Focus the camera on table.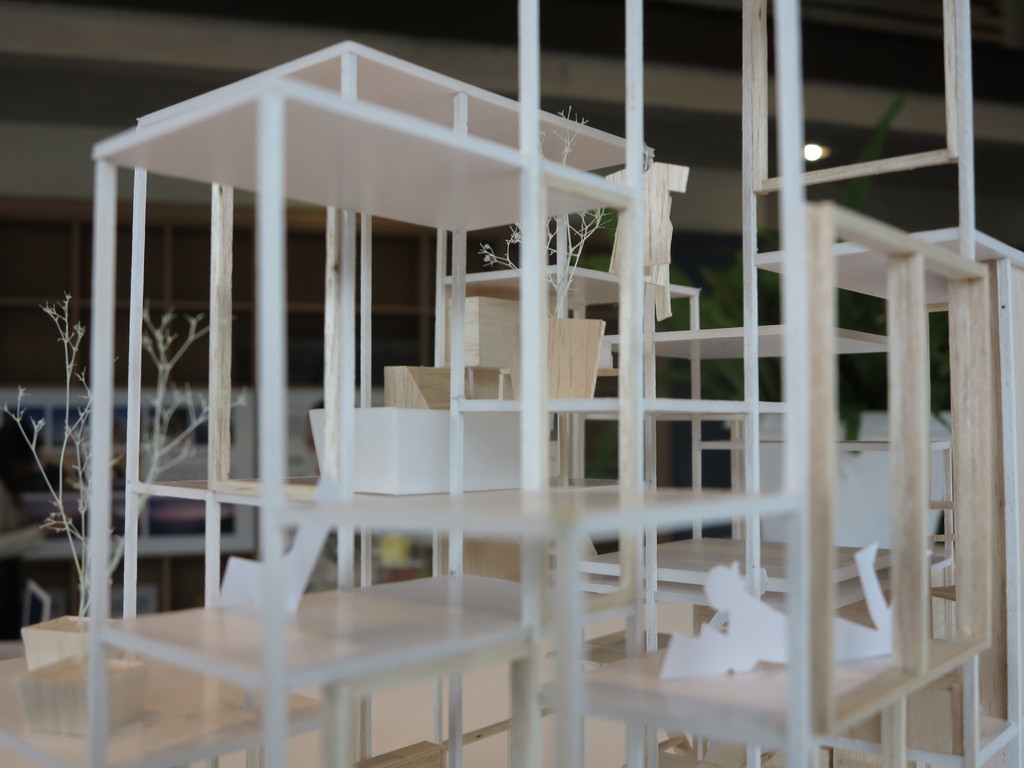
Focus region: region(0, 600, 375, 767).
